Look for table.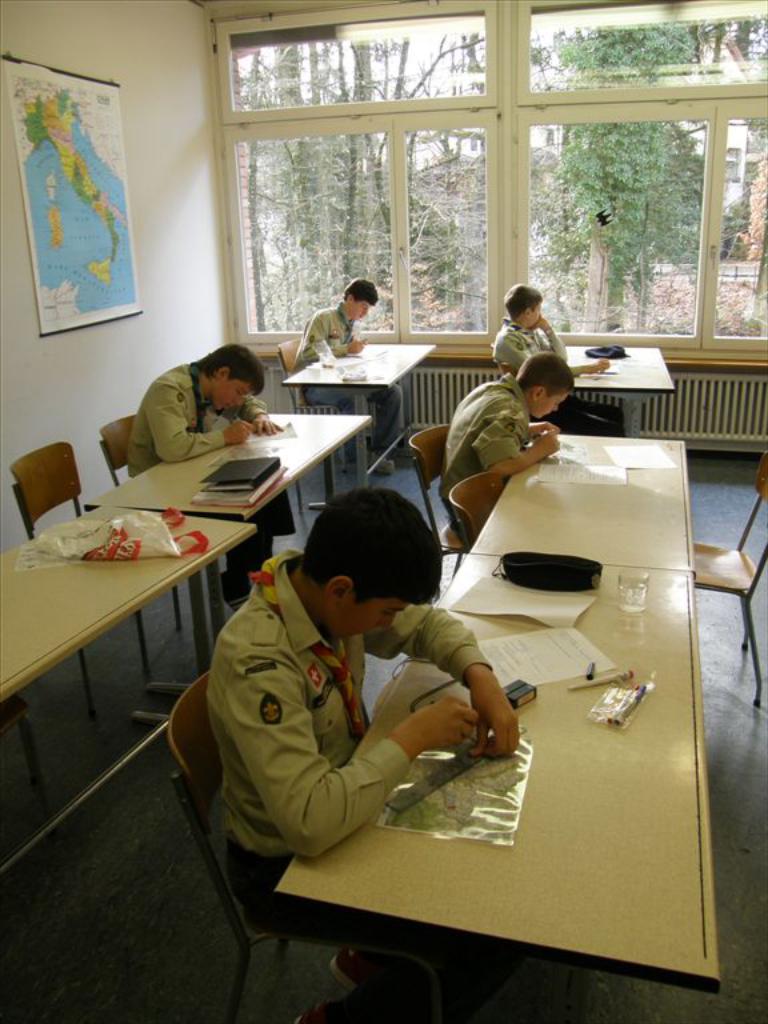
Found: (561,337,671,433).
